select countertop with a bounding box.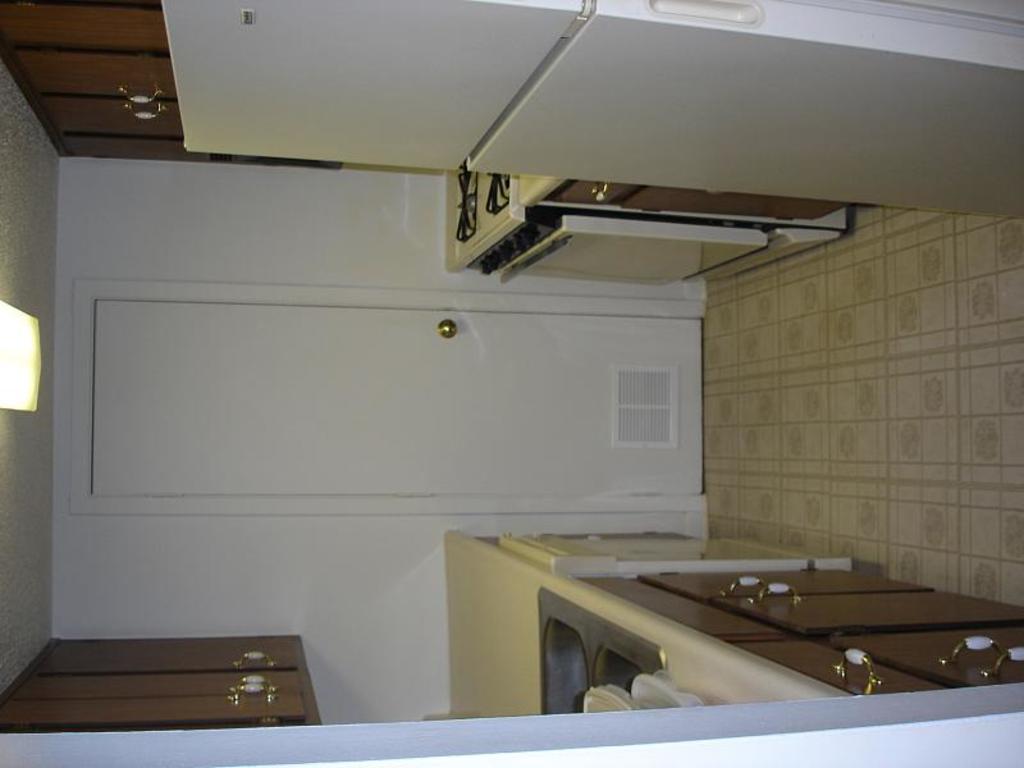
left=0, top=634, right=321, bottom=733.
